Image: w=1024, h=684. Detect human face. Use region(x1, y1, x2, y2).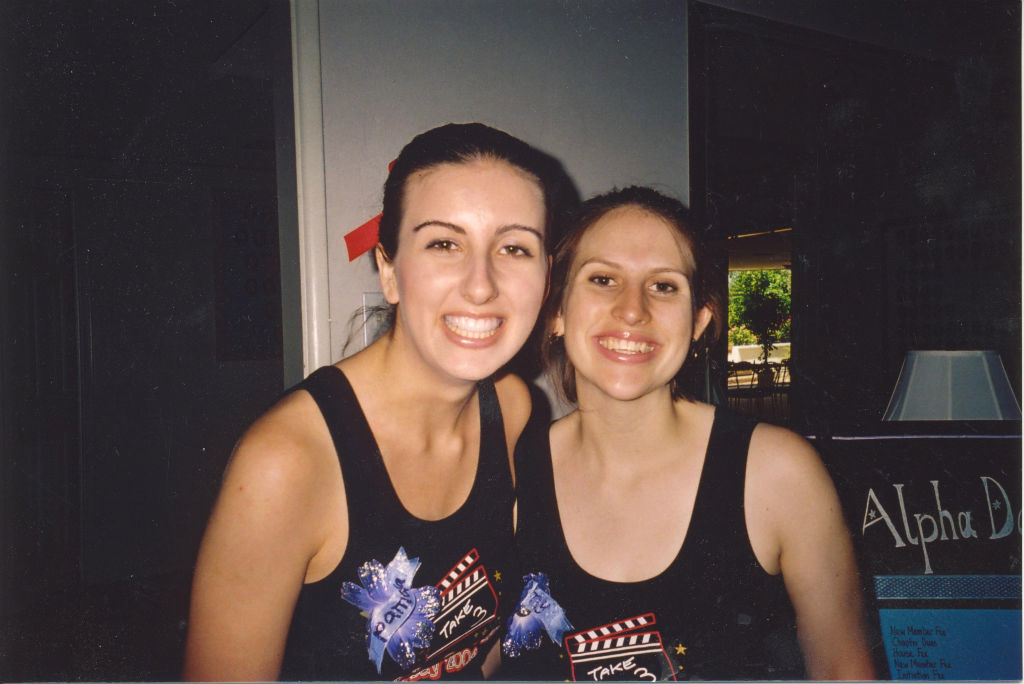
region(560, 194, 711, 404).
